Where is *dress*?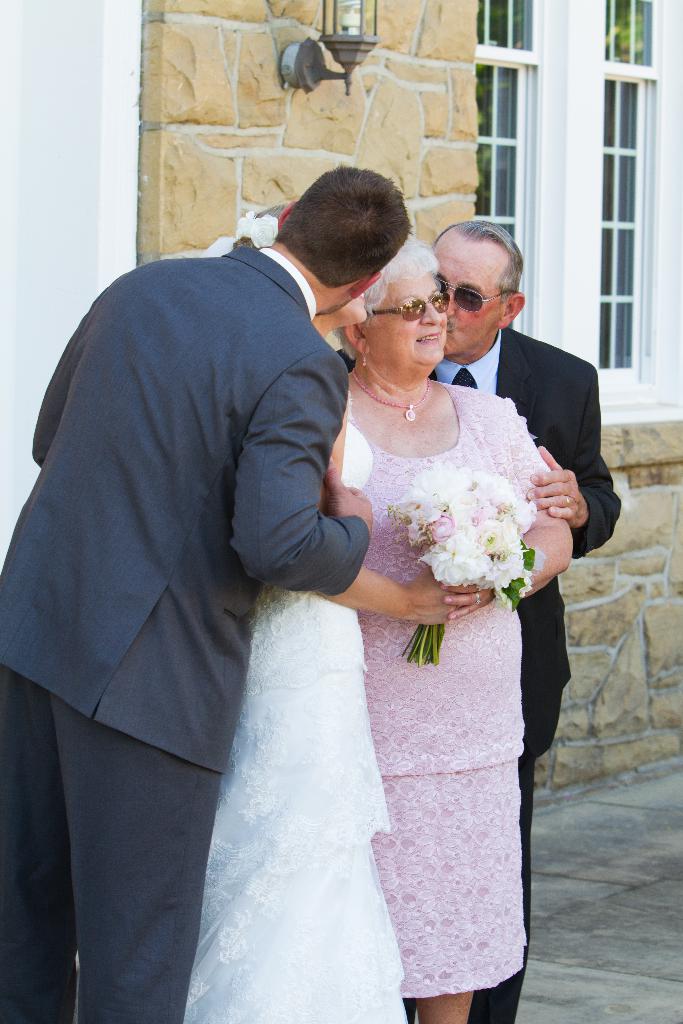
x1=177 y1=430 x2=409 y2=1023.
